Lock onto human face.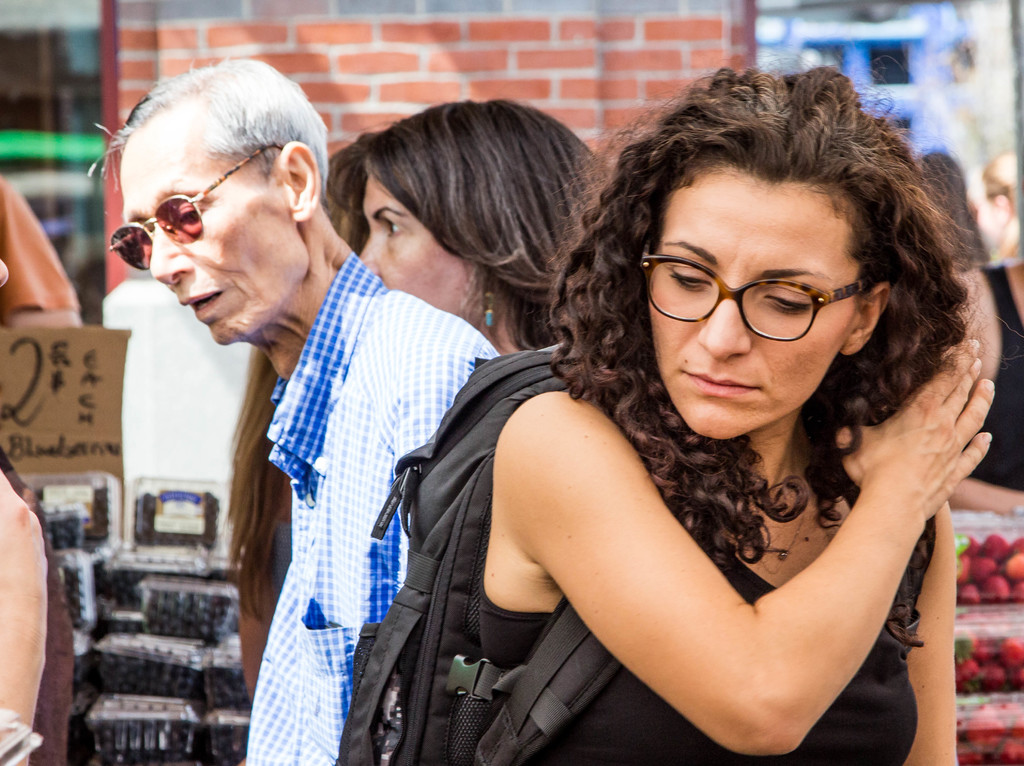
Locked: {"left": 648, "top": 176, "right": 853, "bottom": 437}.
